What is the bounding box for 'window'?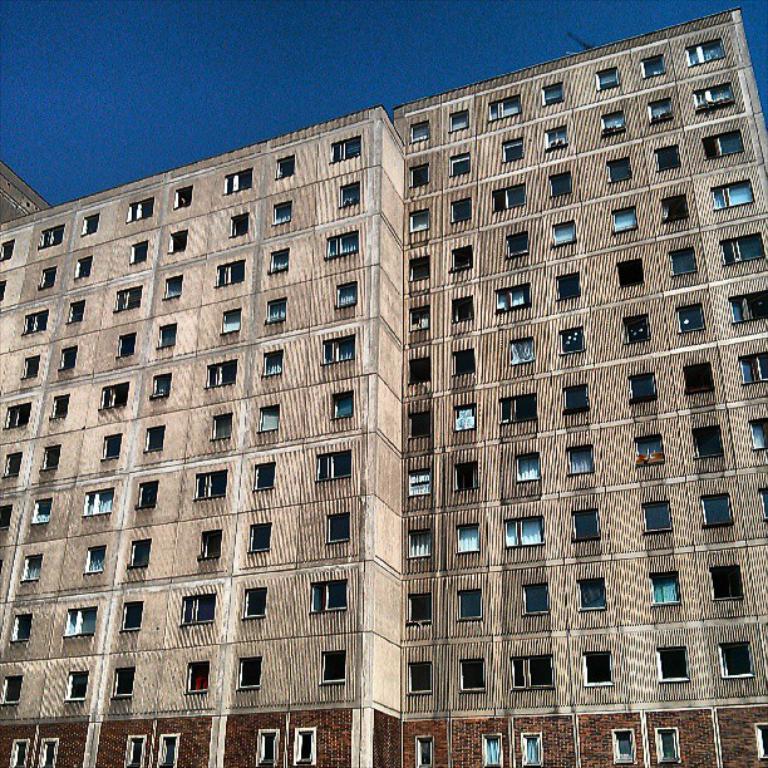
120:735:142:767.
